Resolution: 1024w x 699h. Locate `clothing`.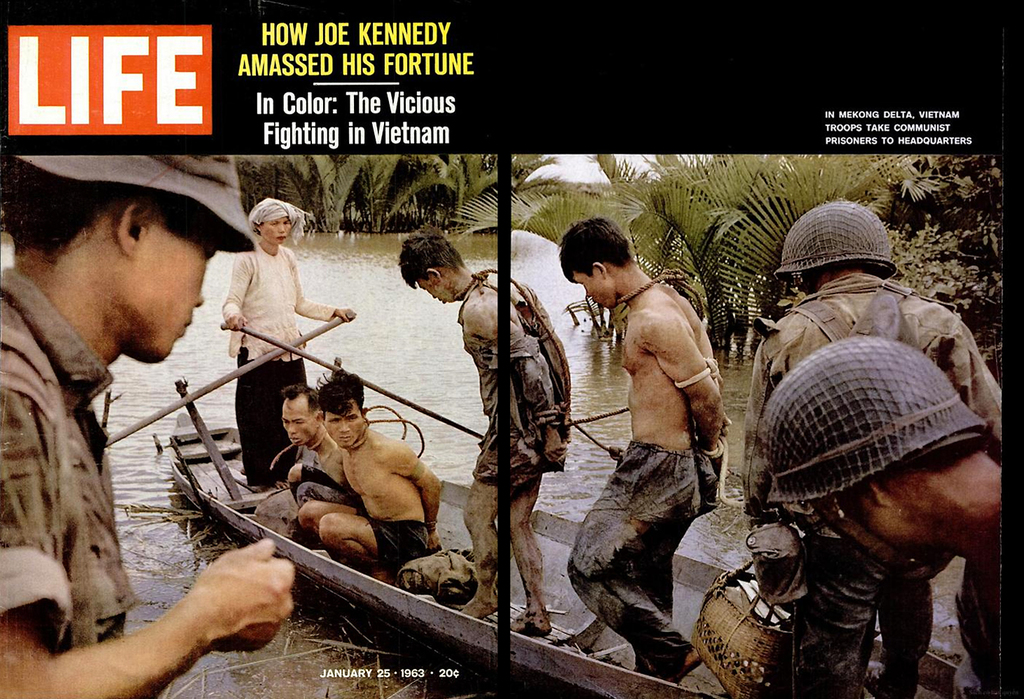
[742,279,1004,698].
